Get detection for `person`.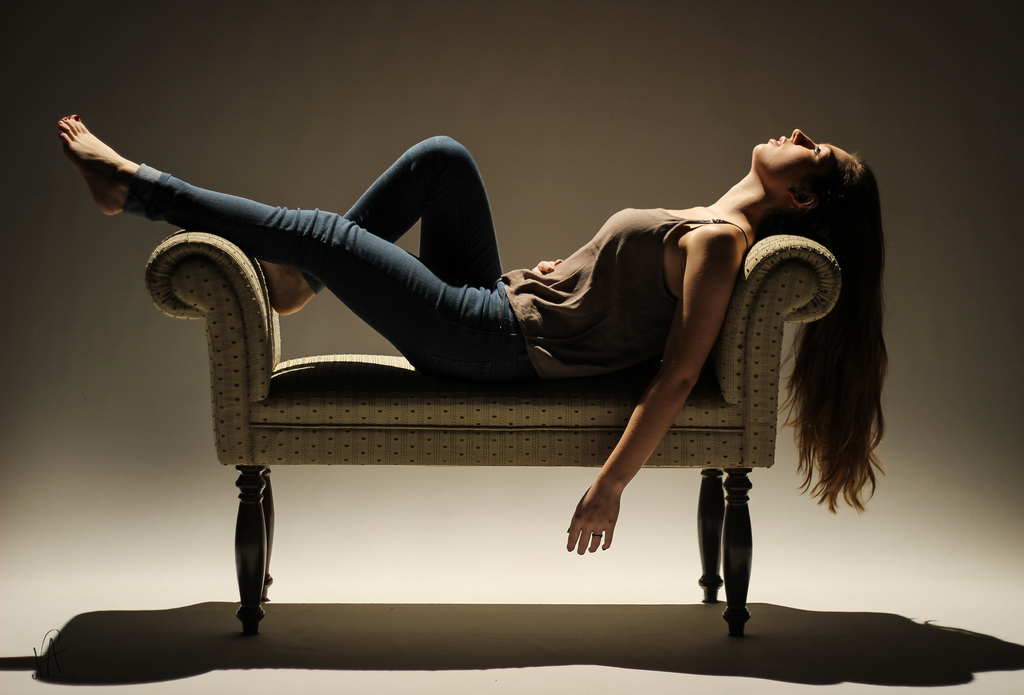
Detection: (55, 111, 892, 555).
